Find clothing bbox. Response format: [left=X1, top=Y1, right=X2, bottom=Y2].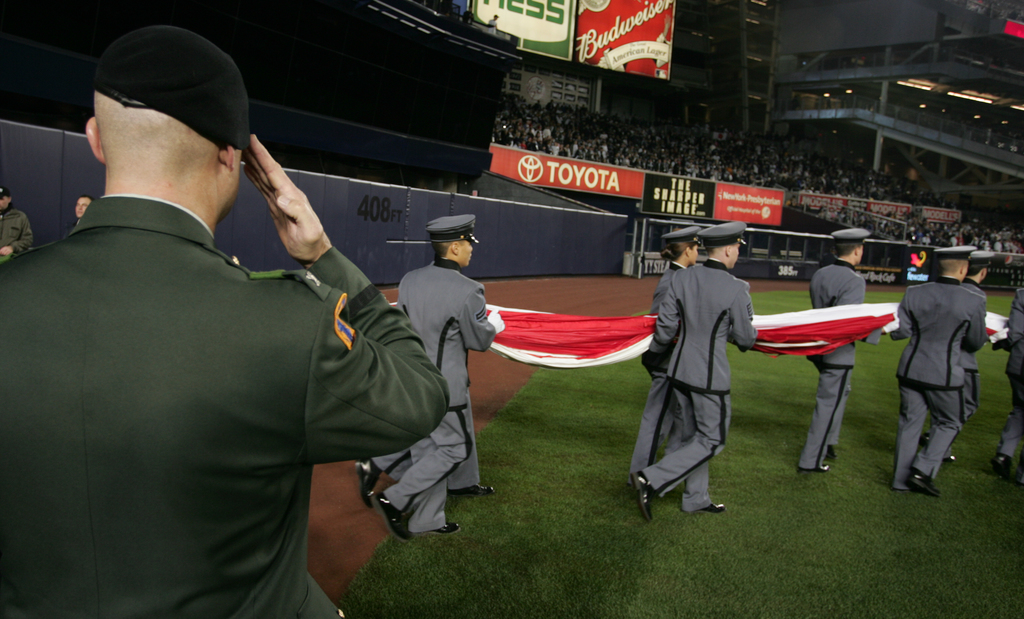
[left=1004, top=293, right=1022, bottom=479].
